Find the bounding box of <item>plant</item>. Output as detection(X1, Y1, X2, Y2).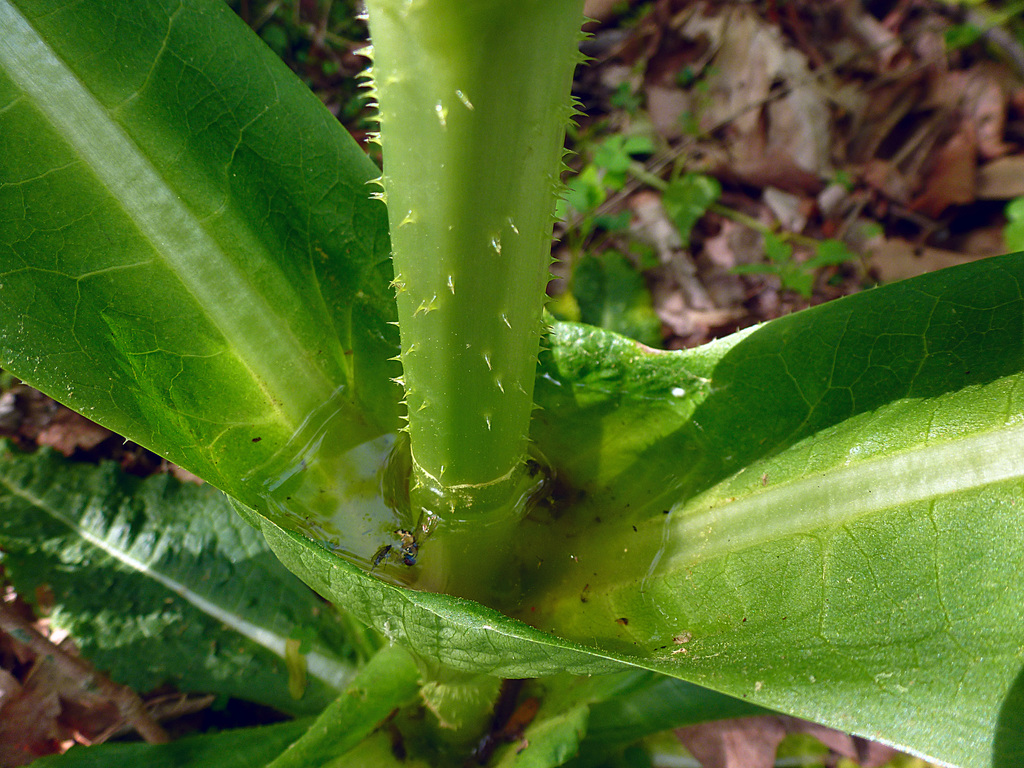
detection(0, 0, 1023, 767).
